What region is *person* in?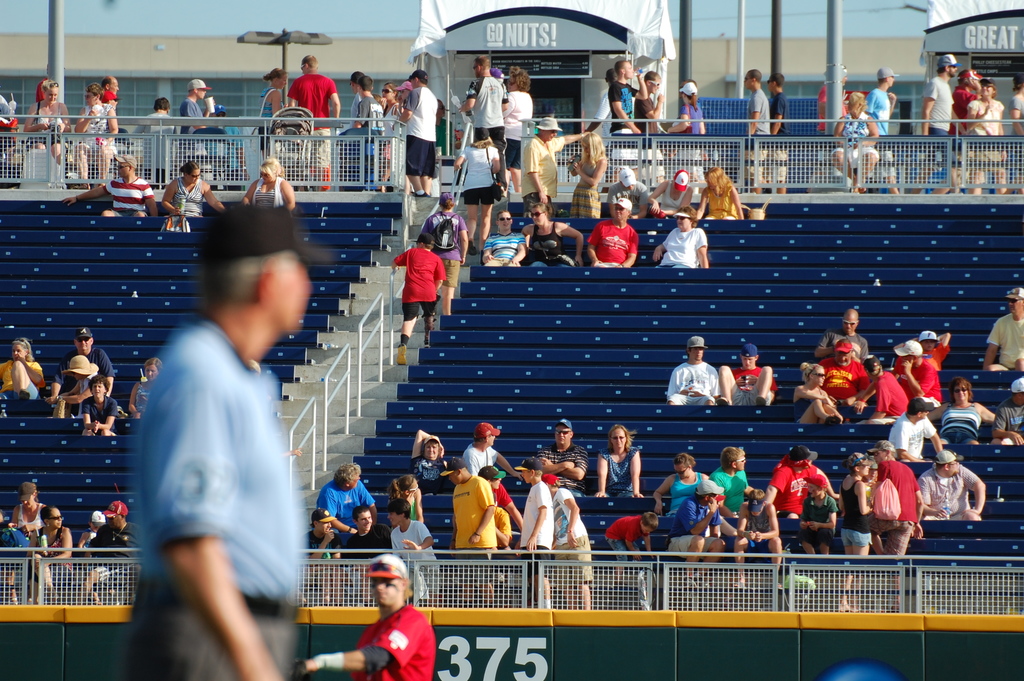
x1=424 y1=191 x2=470 y2=315.
